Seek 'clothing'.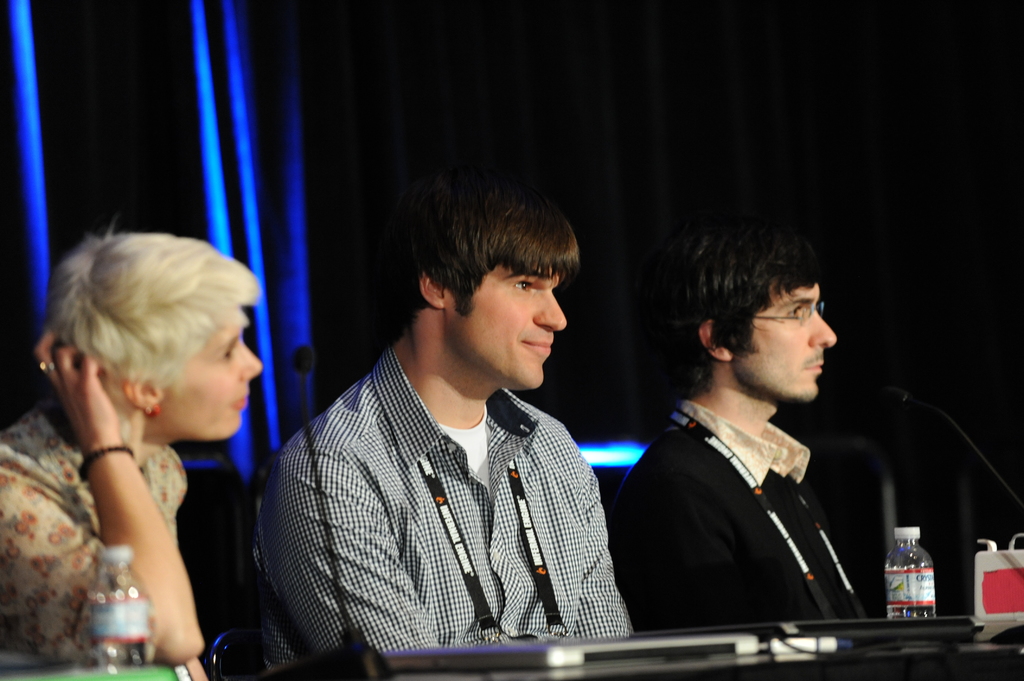
<region>614, 394, 876, 636</region>.
